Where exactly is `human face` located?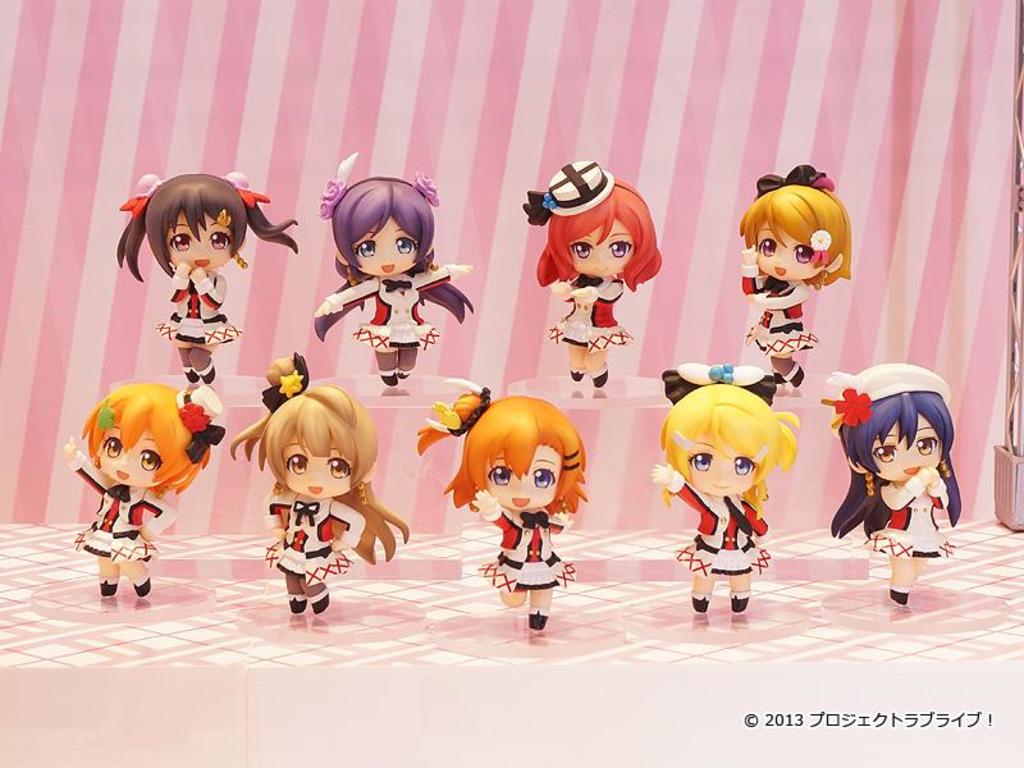
Its bounding box is left=163, top=214, right=232, bottom=269.
